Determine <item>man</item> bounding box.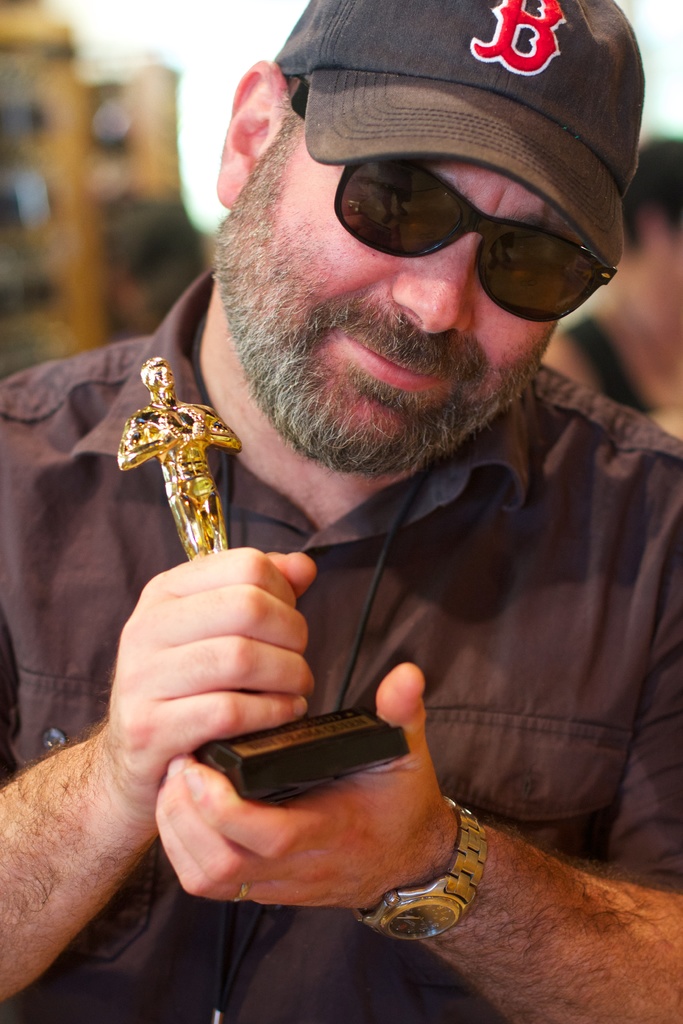
Determined: crop(1, 0, 682, 1023).
